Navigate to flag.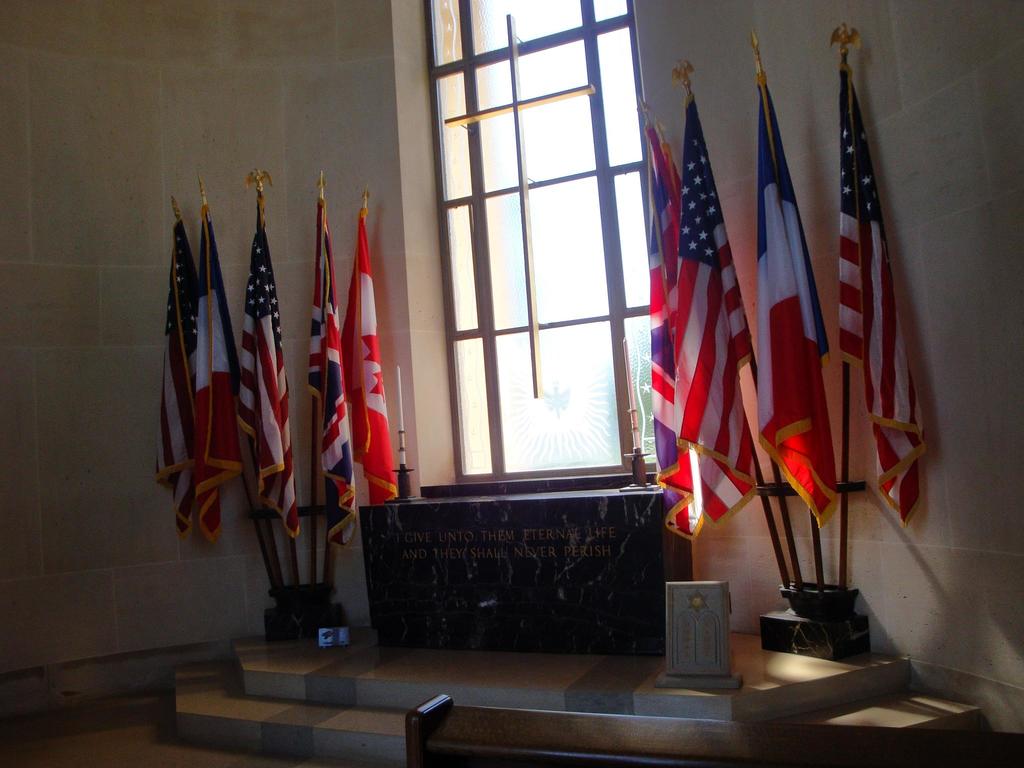
Navigation target: [755,72,851,532].
